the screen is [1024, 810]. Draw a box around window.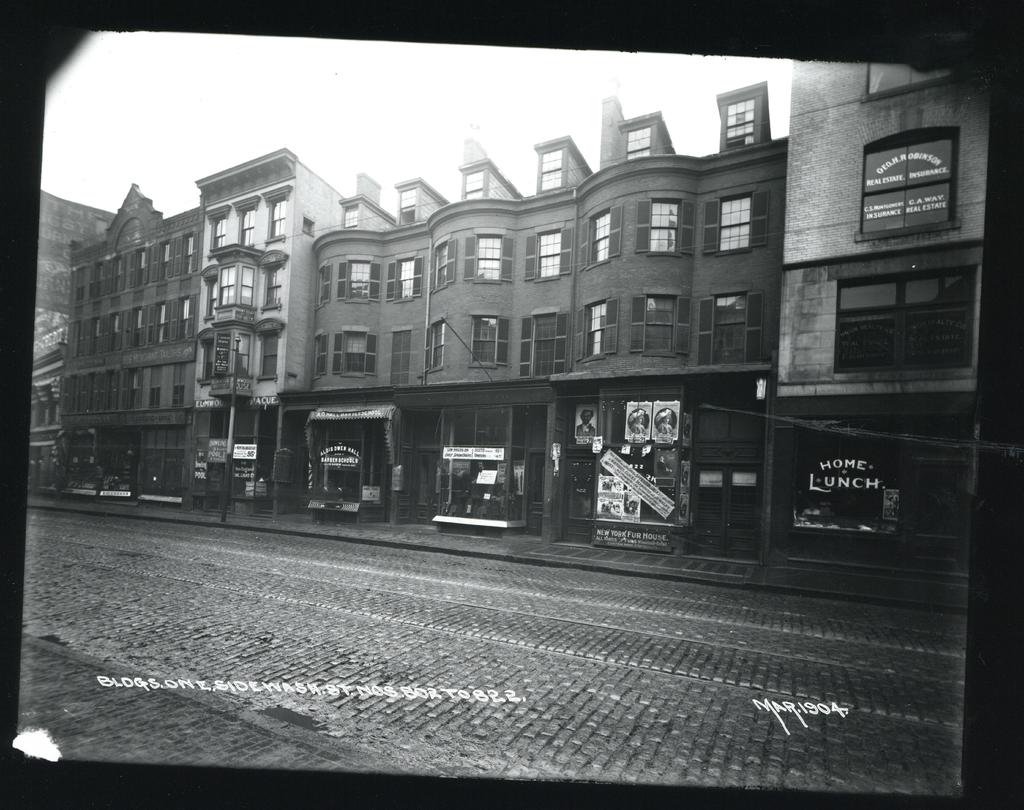
l=117, t=257, r=123, b=296.
